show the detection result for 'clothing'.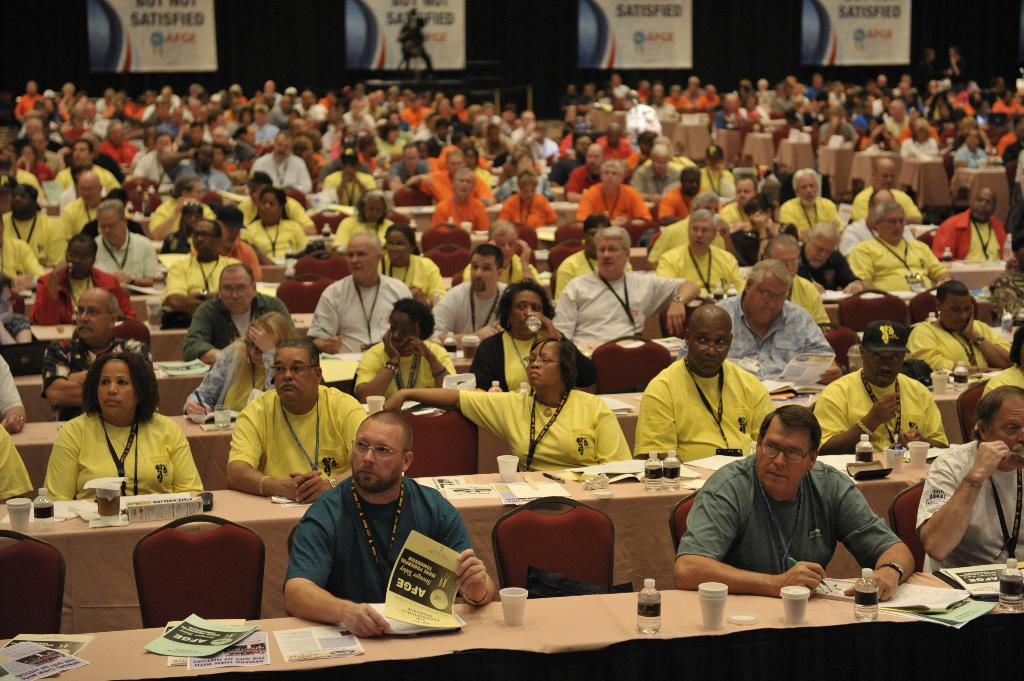
(left=53, top=109, right=66, bottom=125).
